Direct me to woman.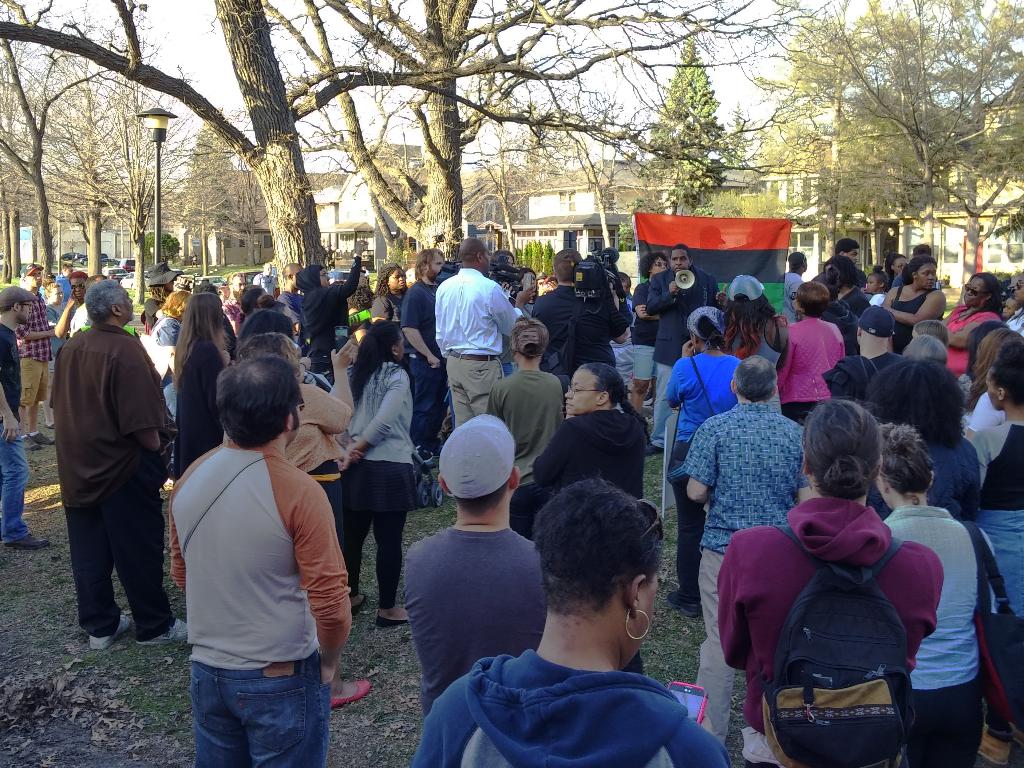
Direction: [862,431,999,767].
